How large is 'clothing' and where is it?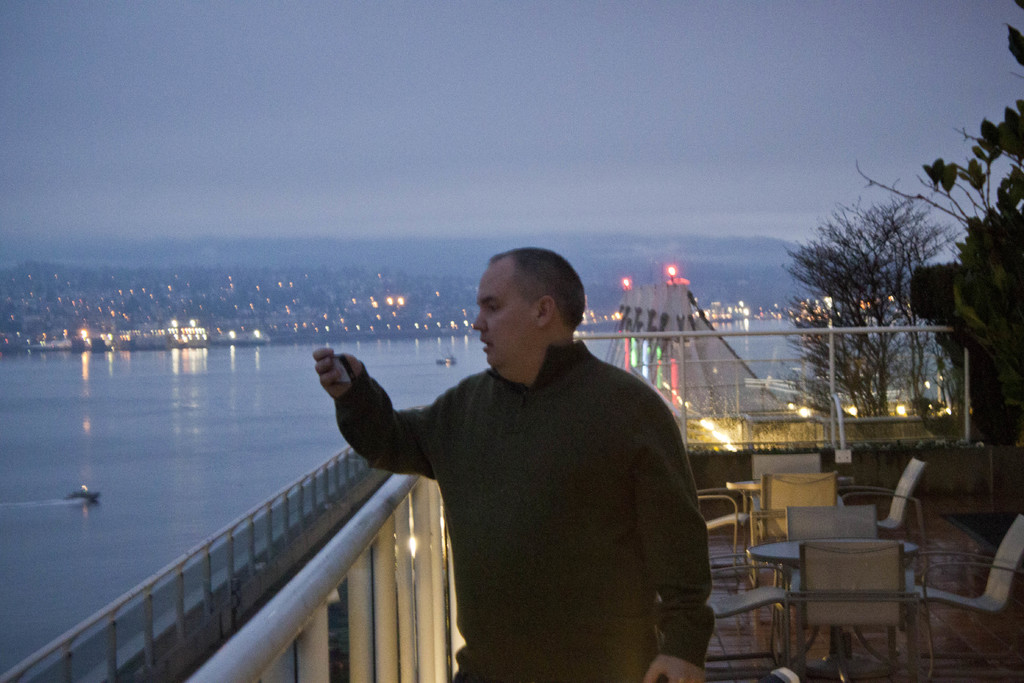
Bounding box: [334,308,725,670].
